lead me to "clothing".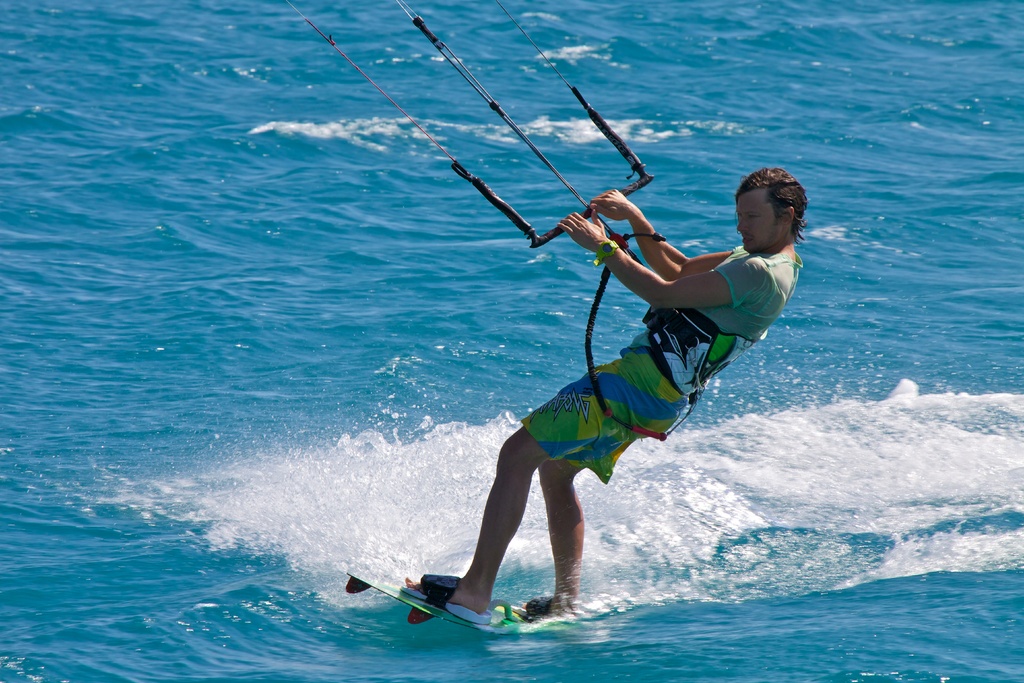
Lead to (524, 249, 803, 483).
